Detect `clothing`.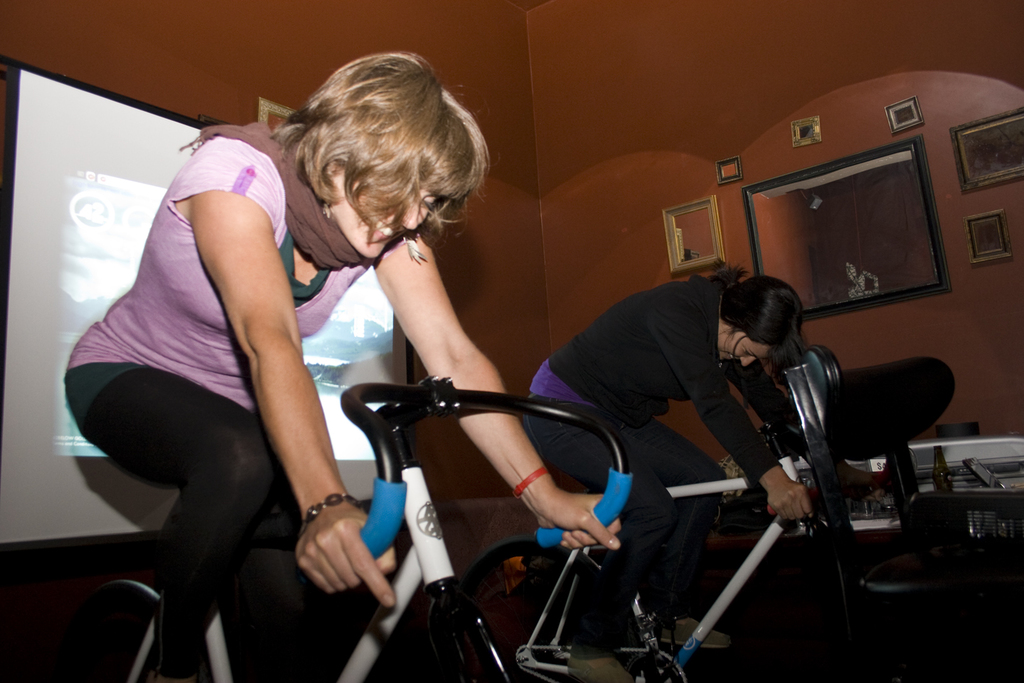
Detected at 60:121:378:679.
